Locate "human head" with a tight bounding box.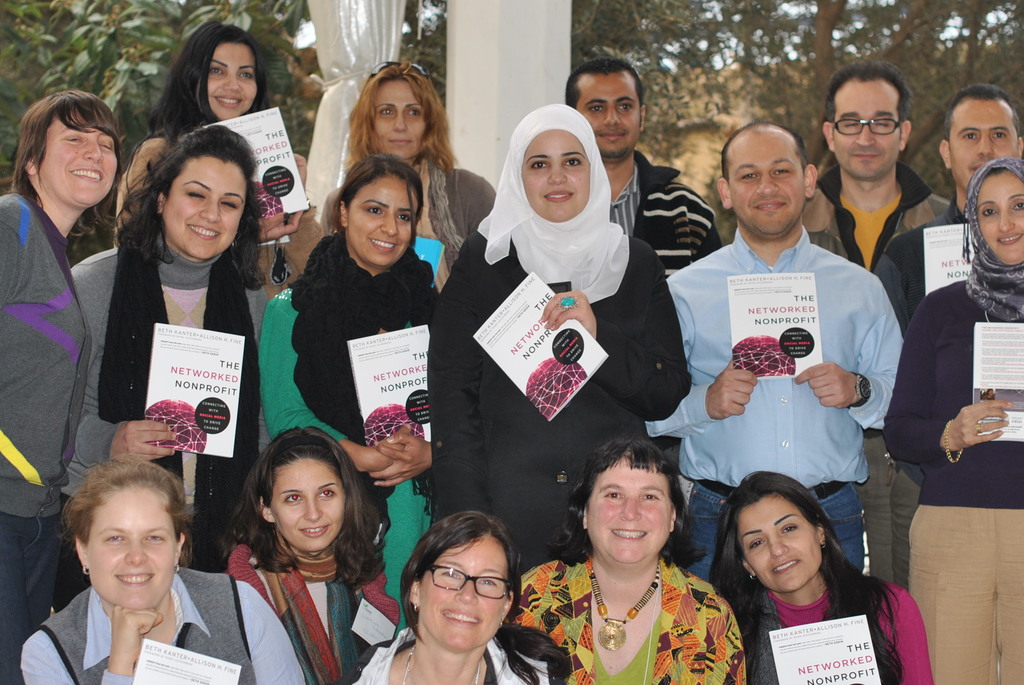
{"left": 715, "top": 123, "right": 815, "bottom": 237}.
